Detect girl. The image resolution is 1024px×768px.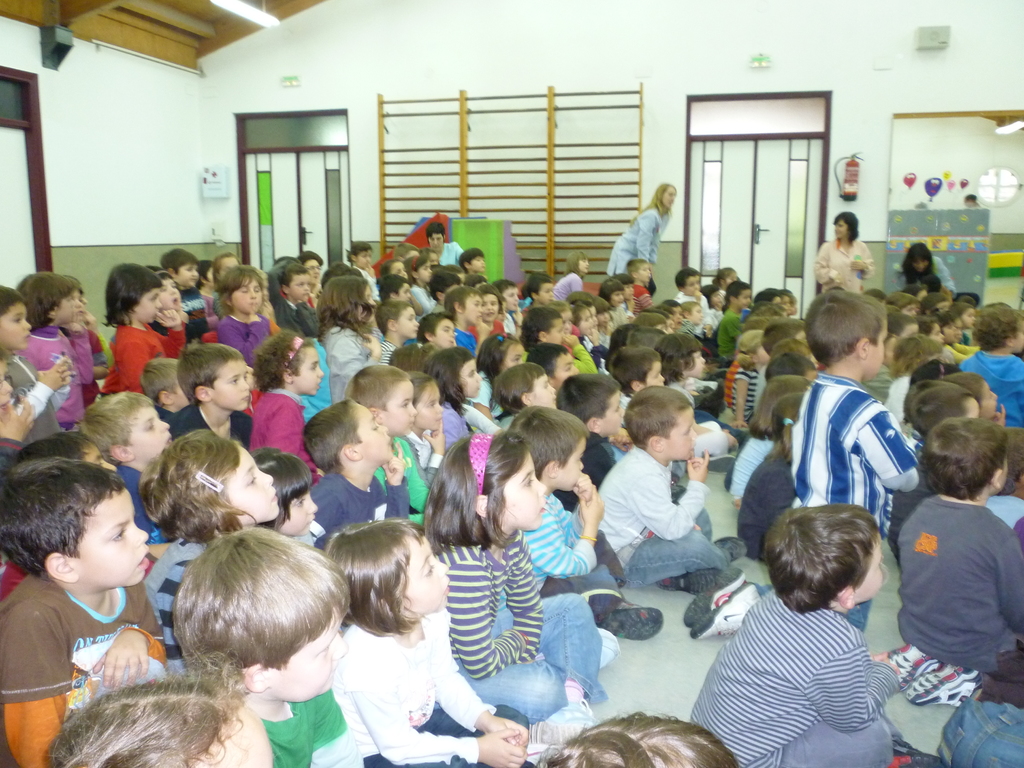
locate(422, 343, 498, 449).
